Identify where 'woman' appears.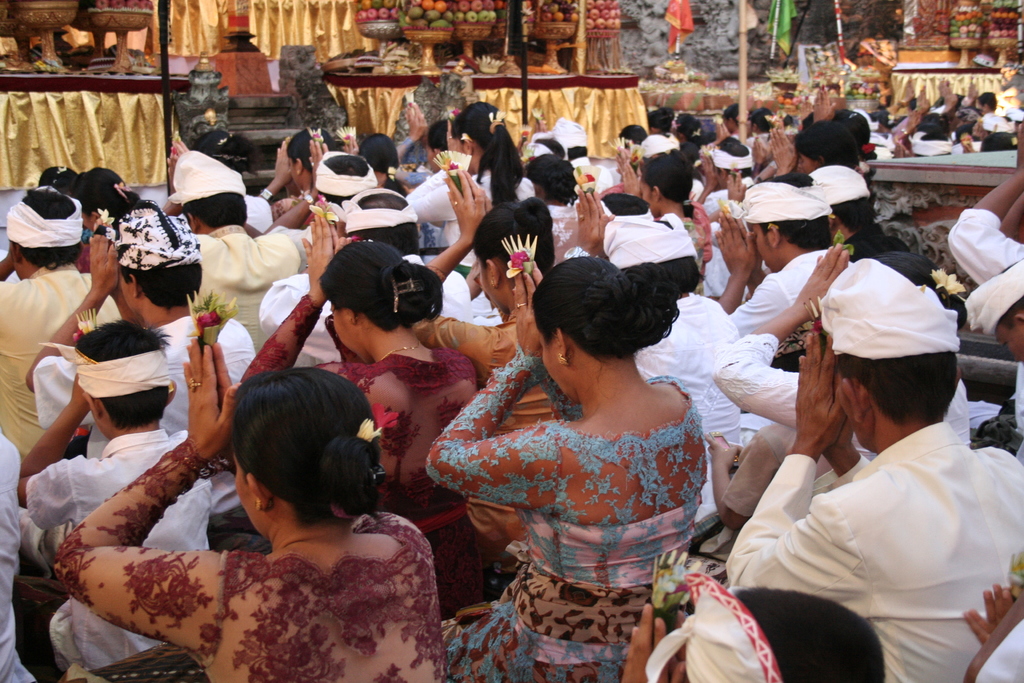
Appears at rect(400, 92, 538, 306).
